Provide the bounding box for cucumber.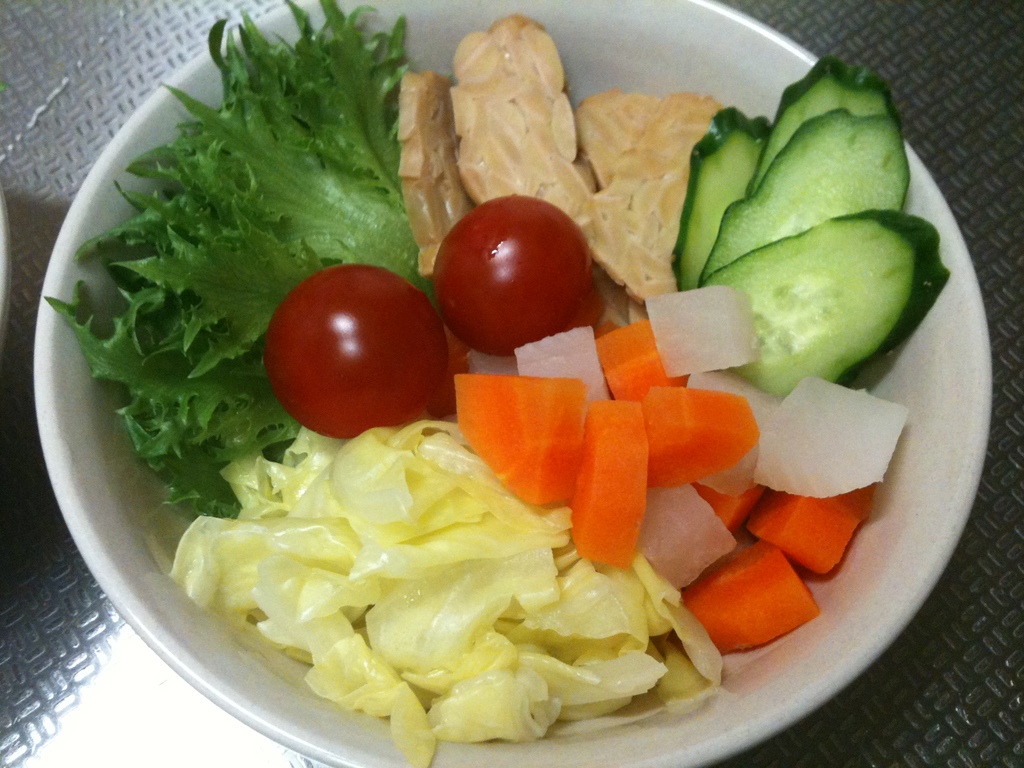
left=747, top=56, right=895, bottom=191.
